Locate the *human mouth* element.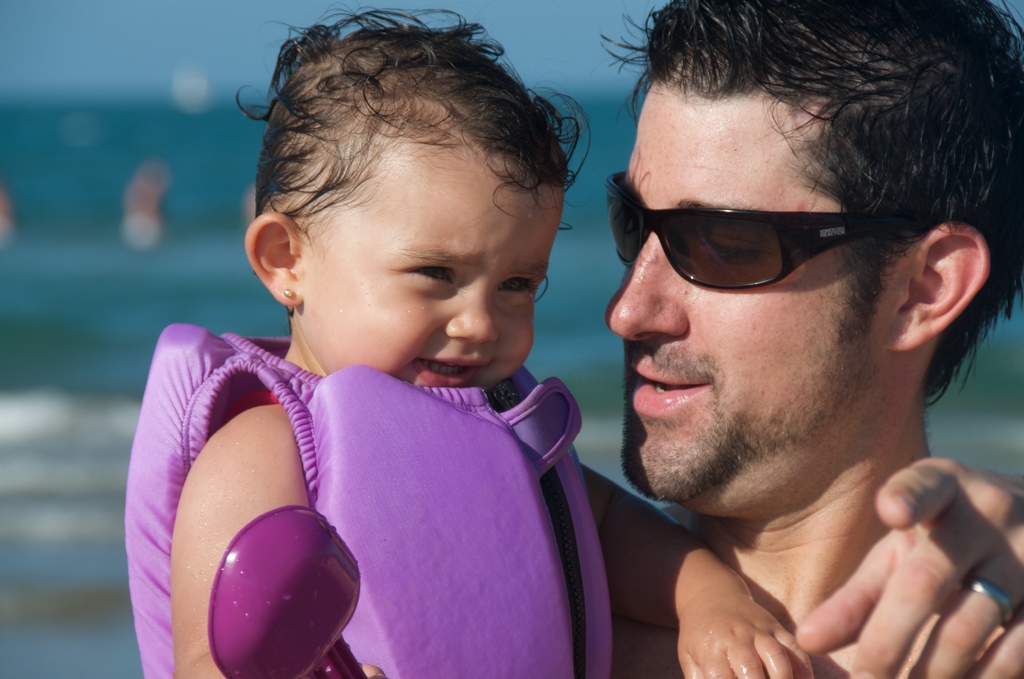
Element bbox: Rect(630, 365, 706, 410).
